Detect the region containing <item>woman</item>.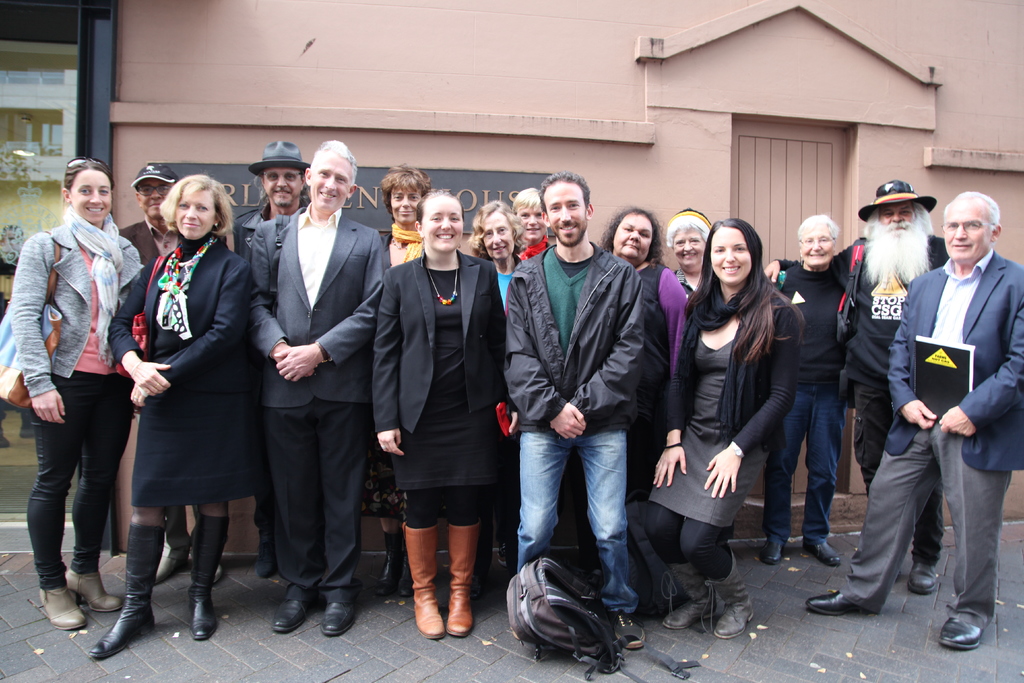
(9,156,140,629).
